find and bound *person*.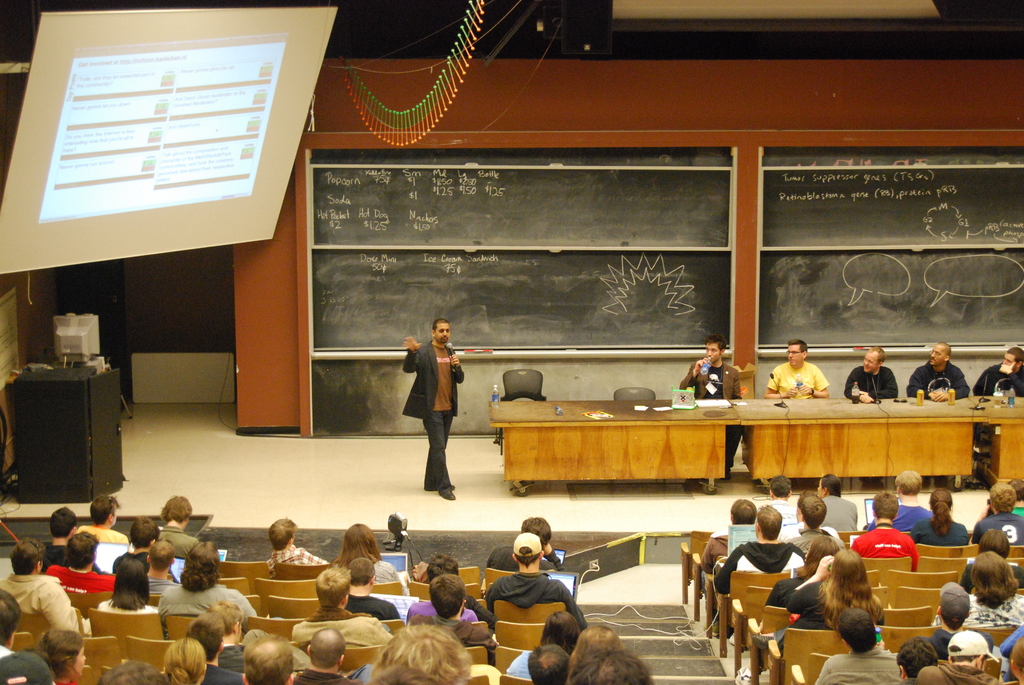
Bound: locate(529, 648, 564, 684).
